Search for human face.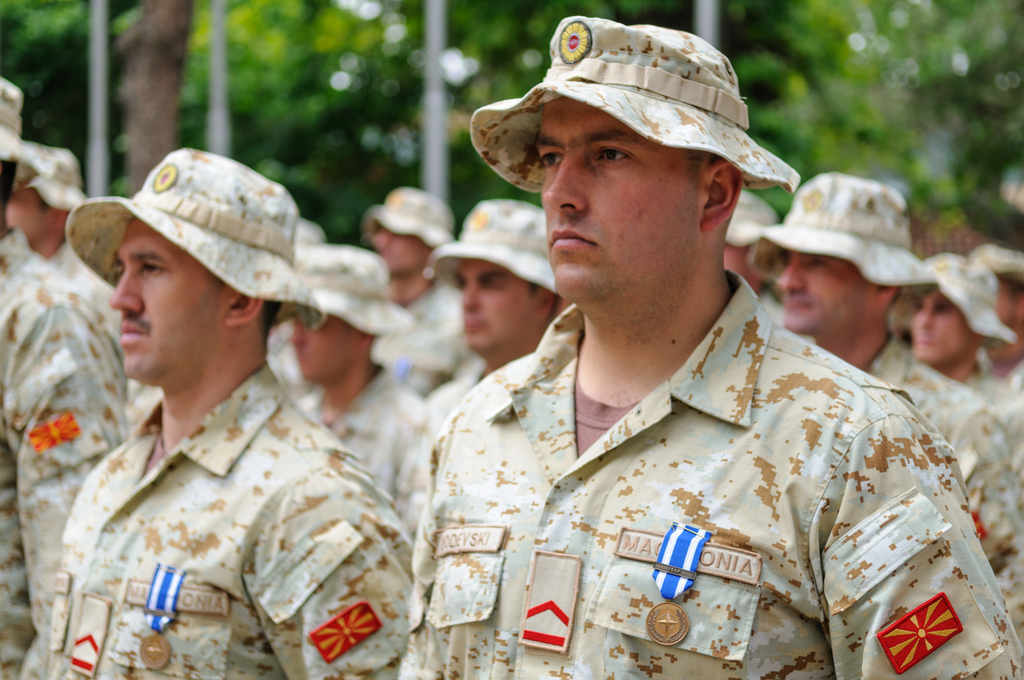
Found at [left=380, top=218, right=438, bottom=277].
